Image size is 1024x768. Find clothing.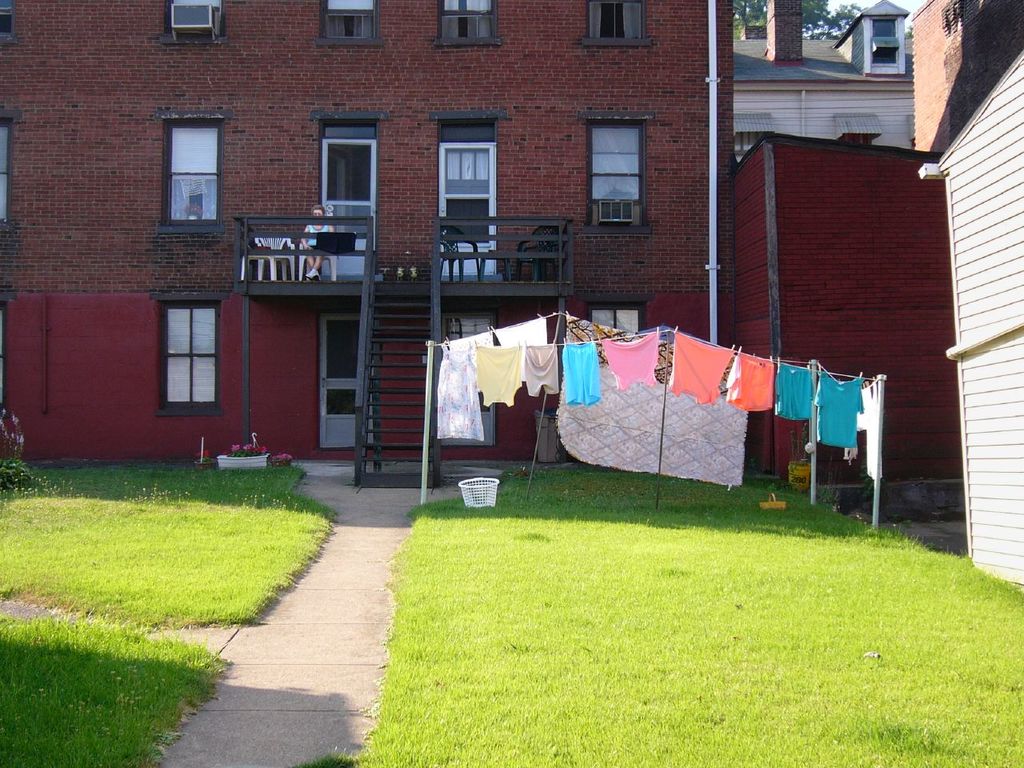
locate(560, 338, 601, 408).
